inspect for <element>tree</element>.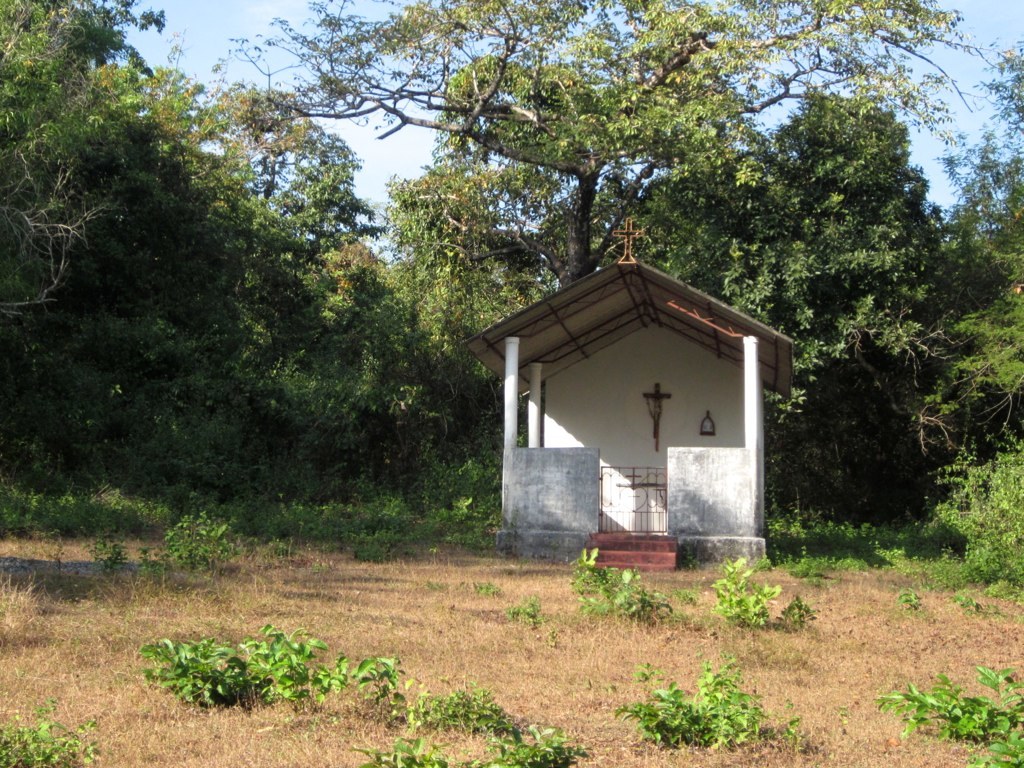
Inspection: select_region(67, 65, 266, 430).
